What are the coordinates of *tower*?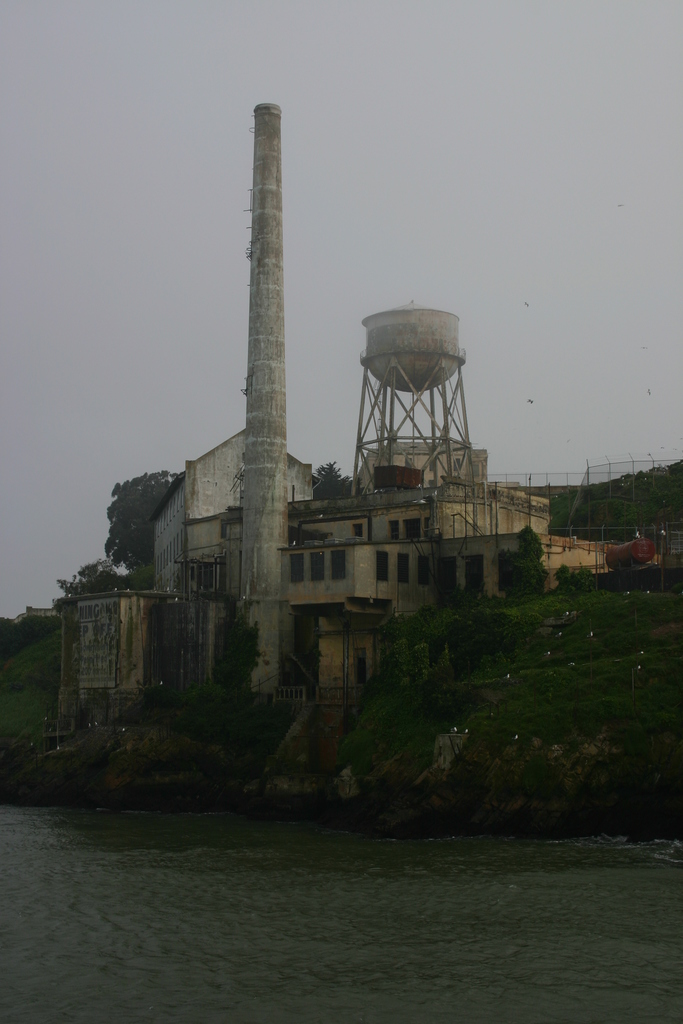
left=231, top=106, right=292, bottom=694.
